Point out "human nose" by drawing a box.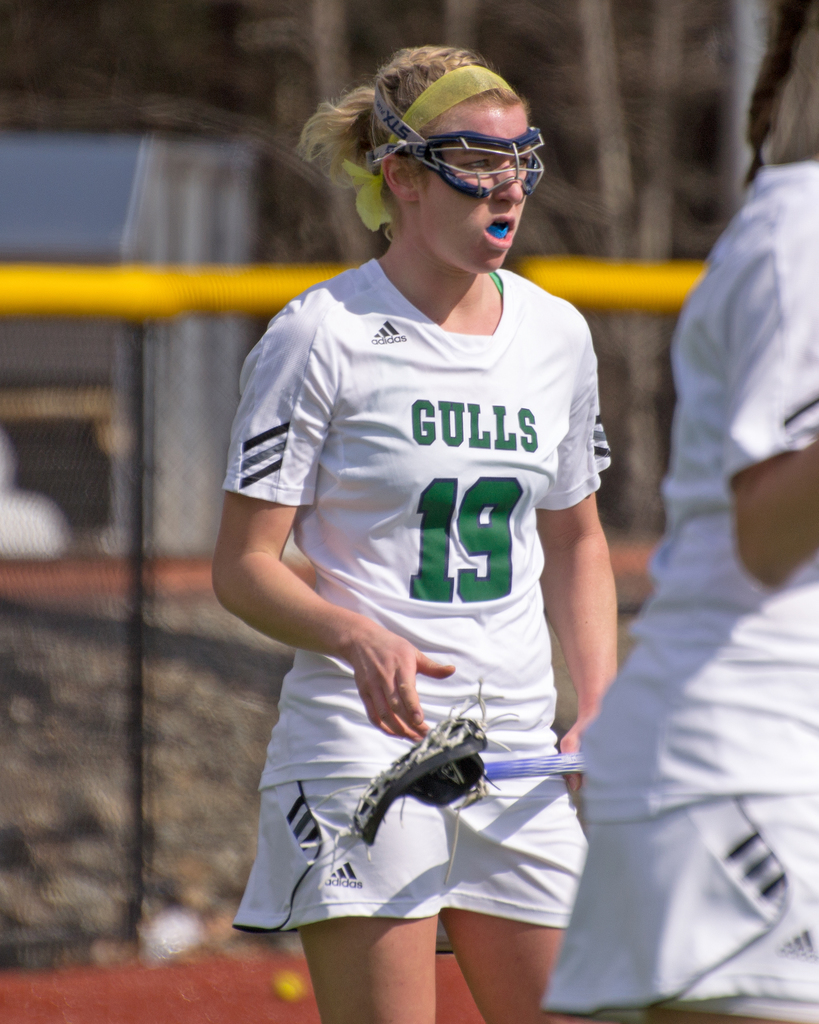
l=486, t=161, r=523, b=202.
